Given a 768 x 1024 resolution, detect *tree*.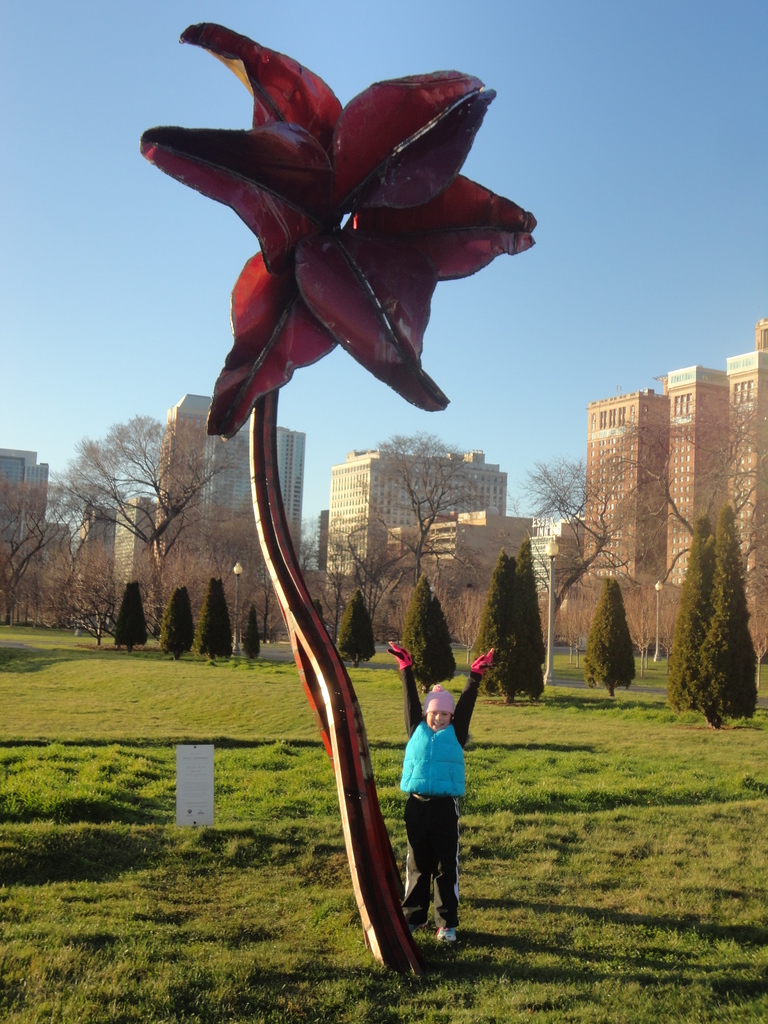
156:580:200:678.
